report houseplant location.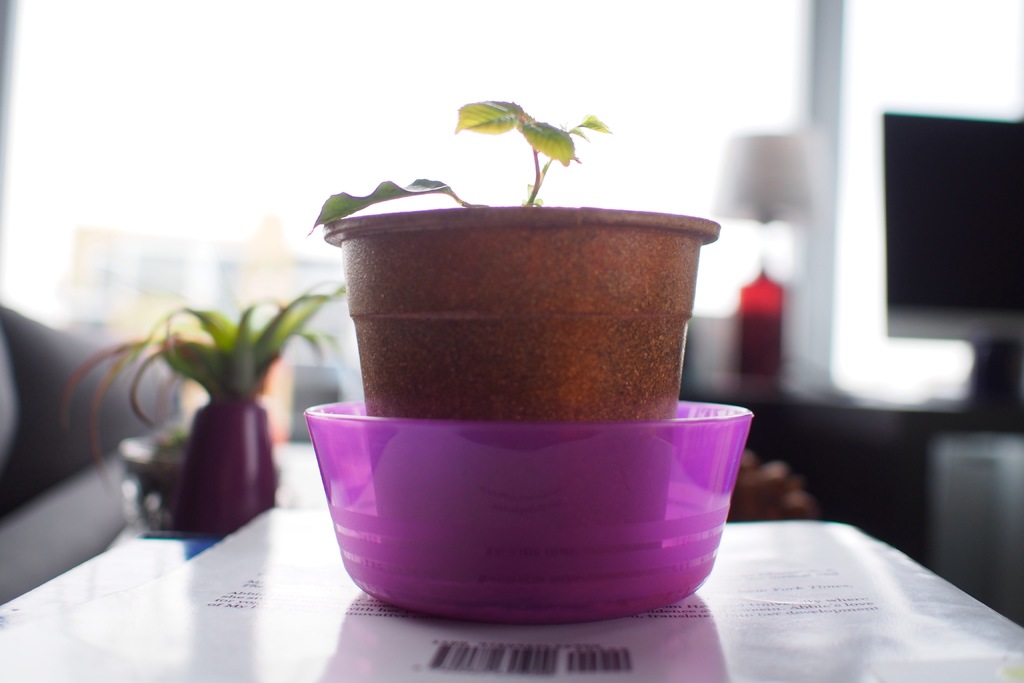
Report: {"left": 51, "top": 273, "right": 354, "bottom": 537}.
